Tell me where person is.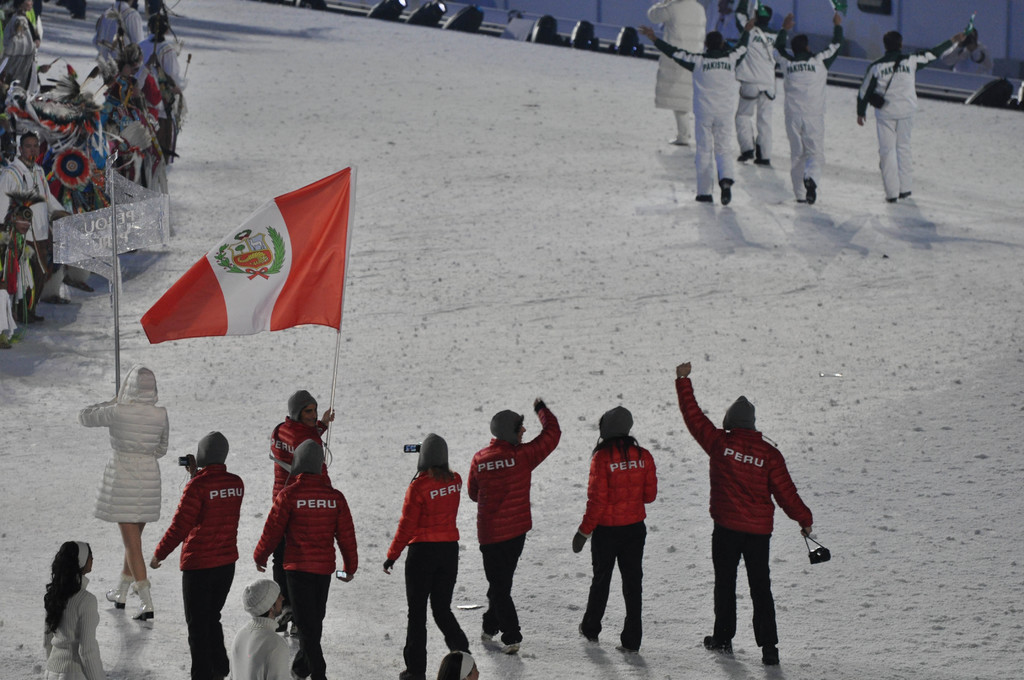
person is at {"x1": 569, "y1": 407, "x2": 655, "y2": 652}.
